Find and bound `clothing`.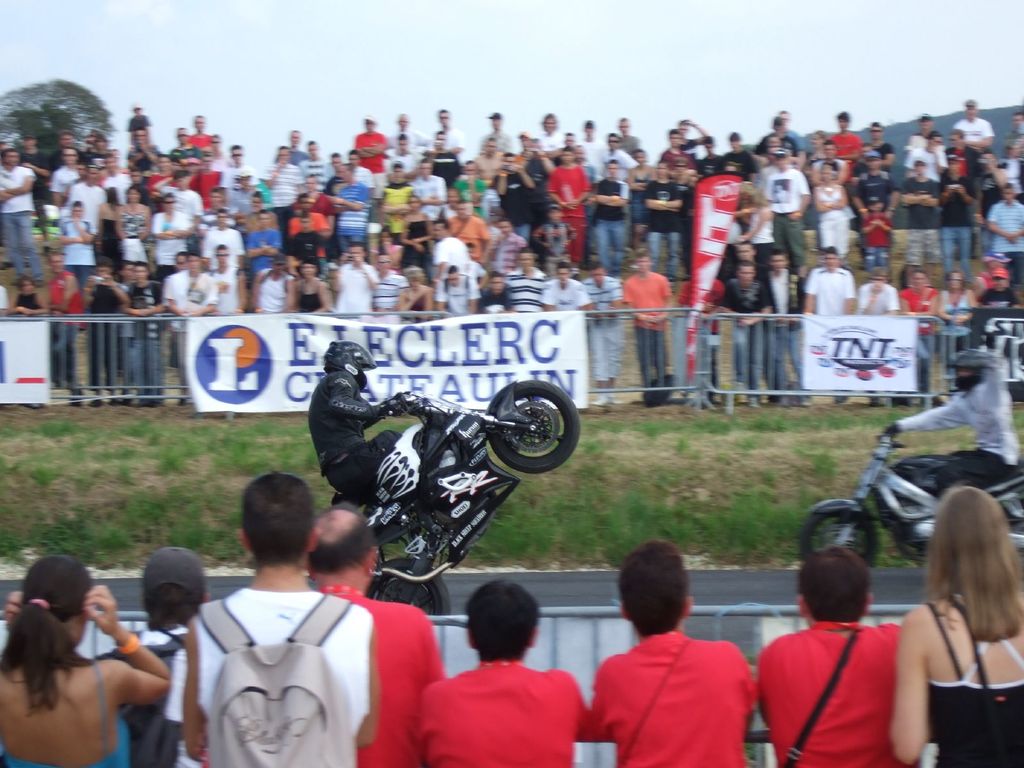
Bound: crop(894, 174, 943, 253).
